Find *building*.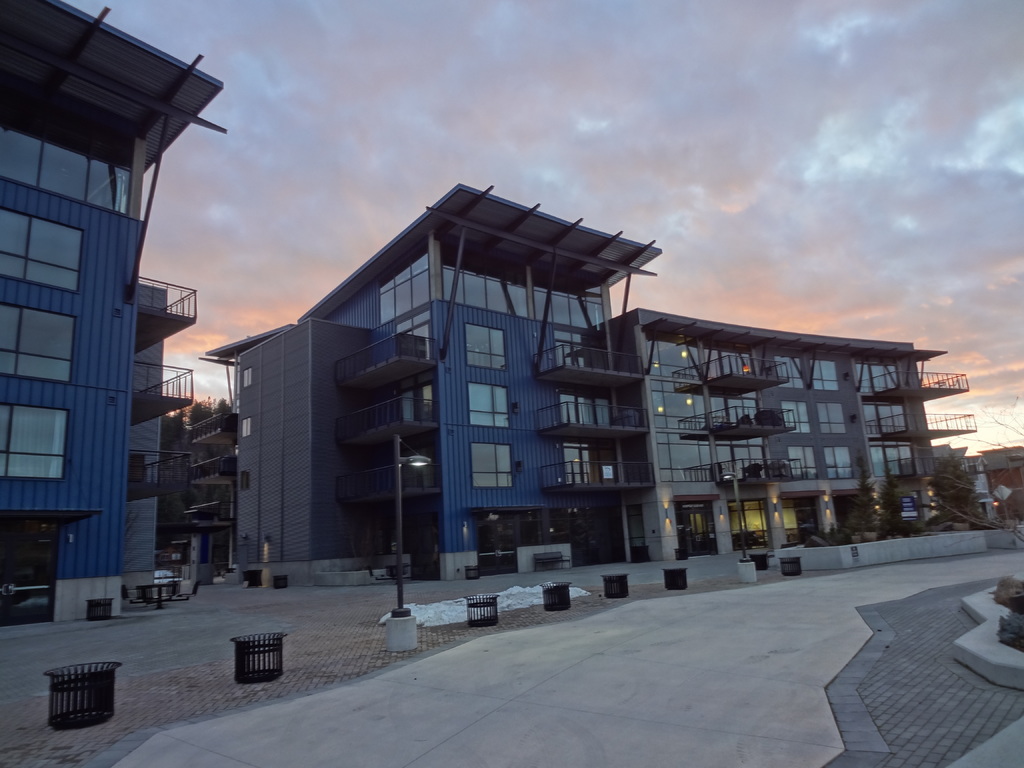
box(0, 0, 199, 625).
